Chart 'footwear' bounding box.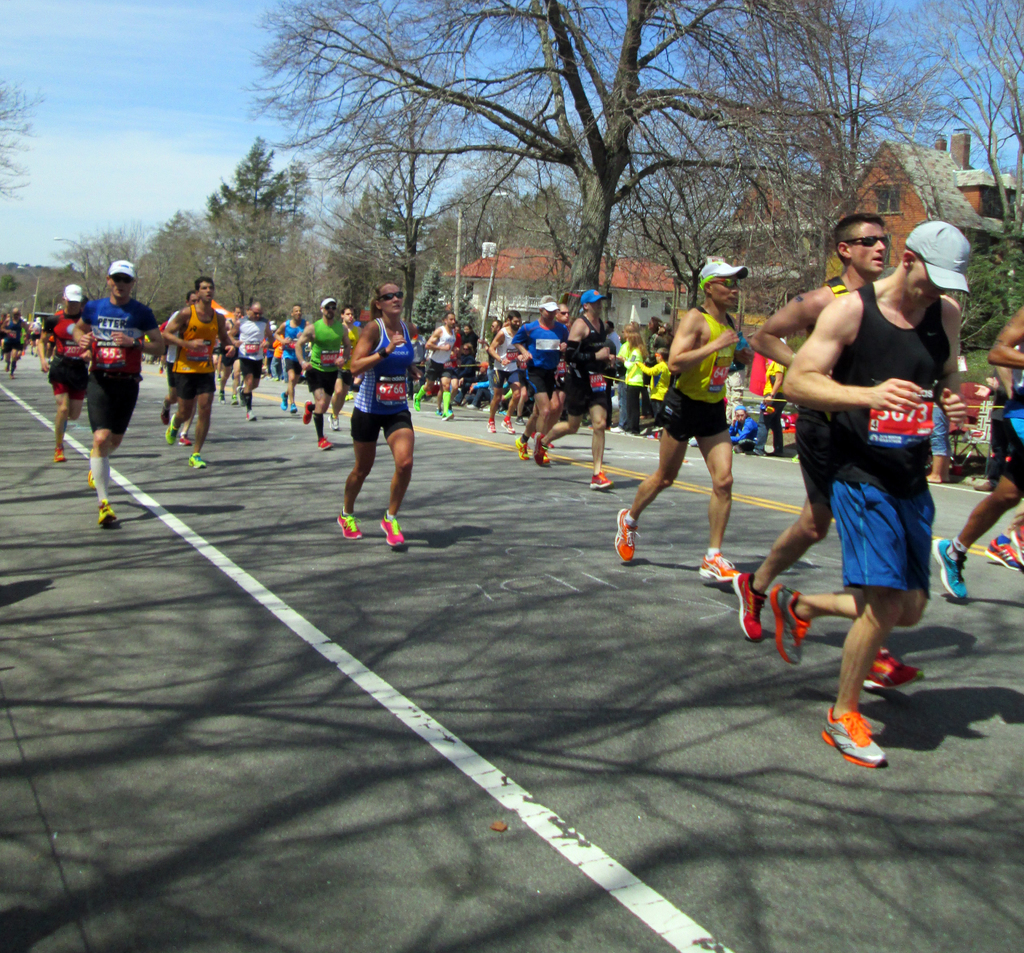
Charted: x1=177 y1=435 x2=192 y2=450.
